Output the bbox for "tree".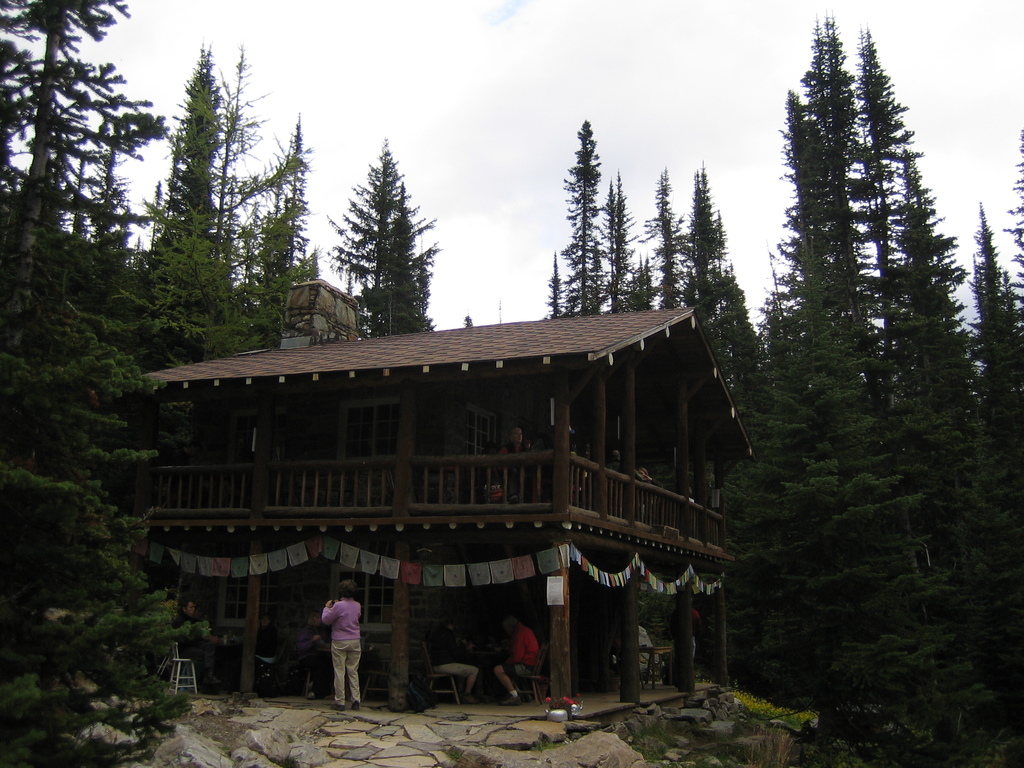
324 136 442 347.
